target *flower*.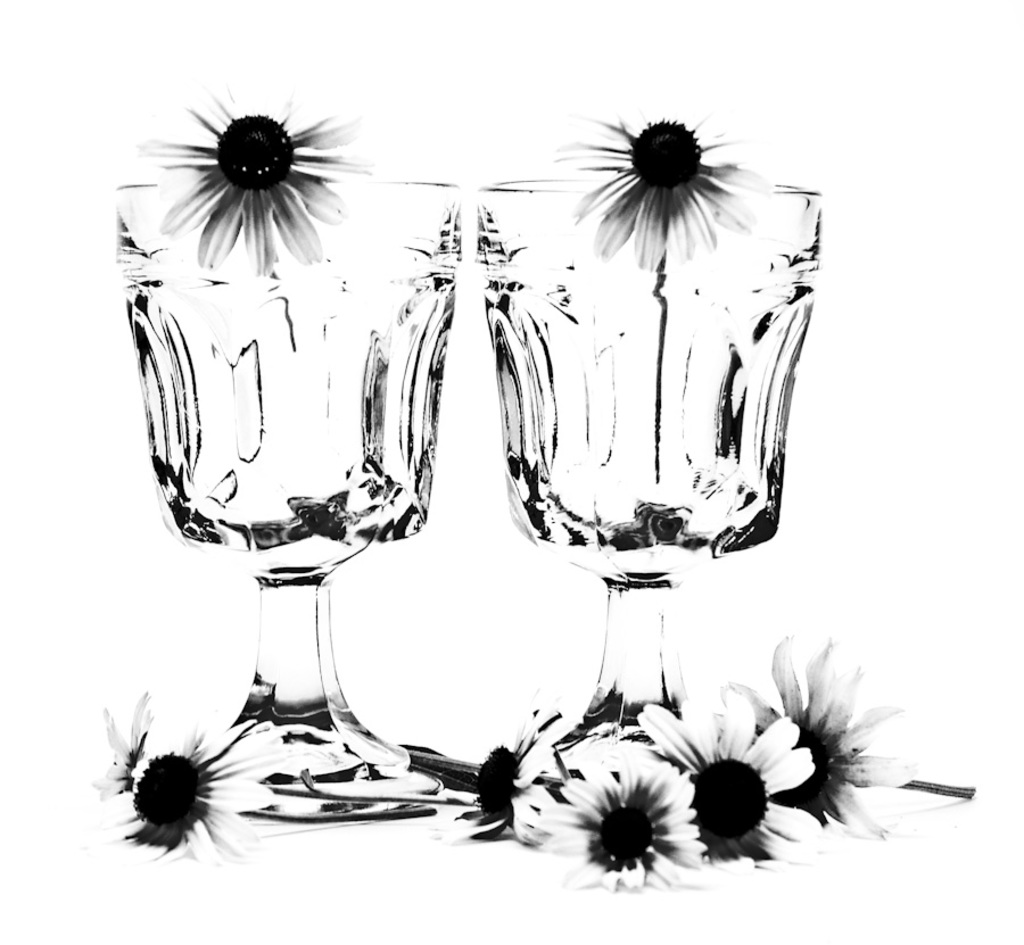
Target region: l=633, t=680, r=827, b=870.
